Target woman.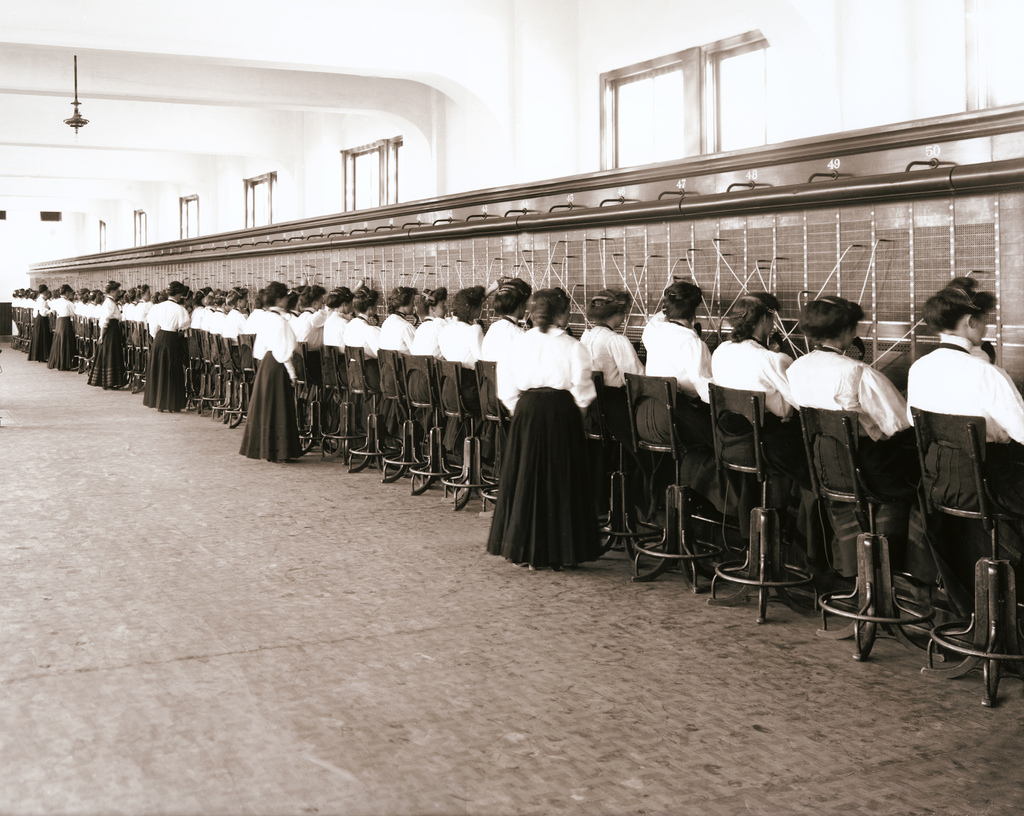
Target region: bbox=(579, 290, 646, 437).
